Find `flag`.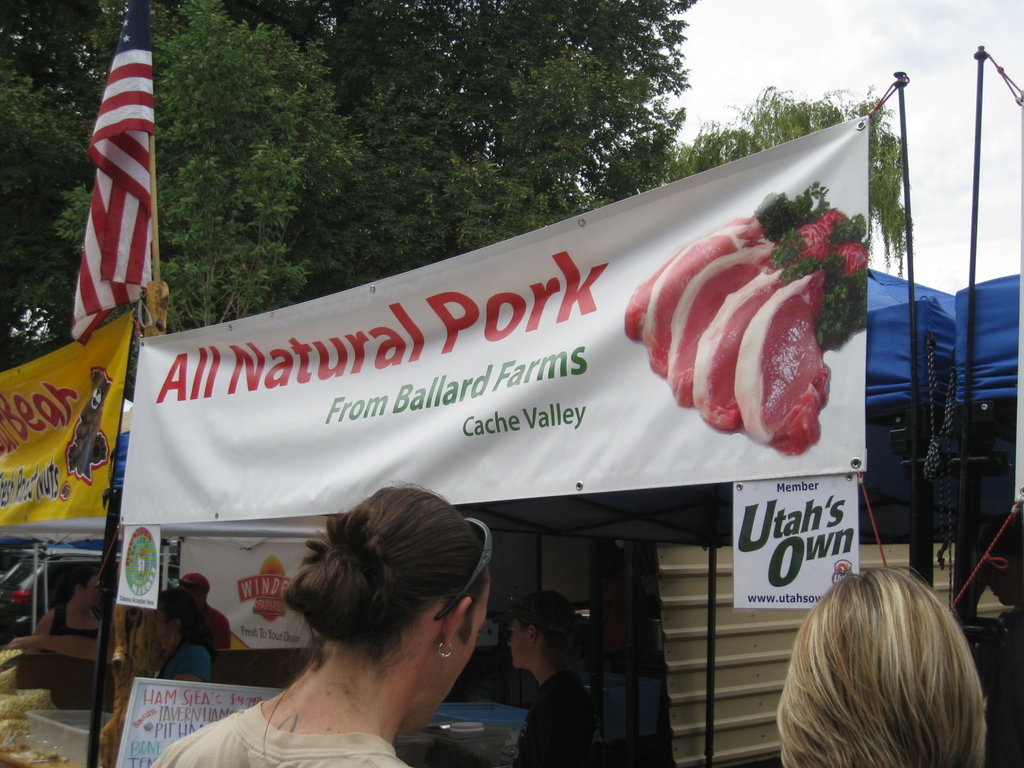
box=[45, 42, 157, 346].
